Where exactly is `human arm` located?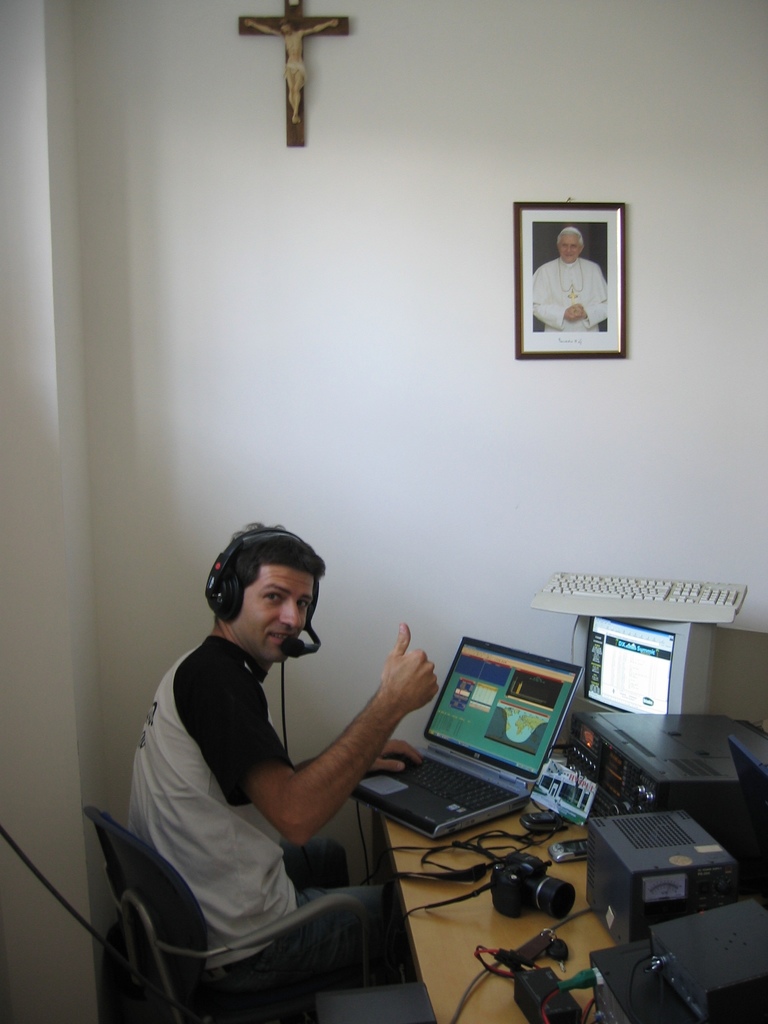
Its bounding box is locate(529, 266, 581, 323).
